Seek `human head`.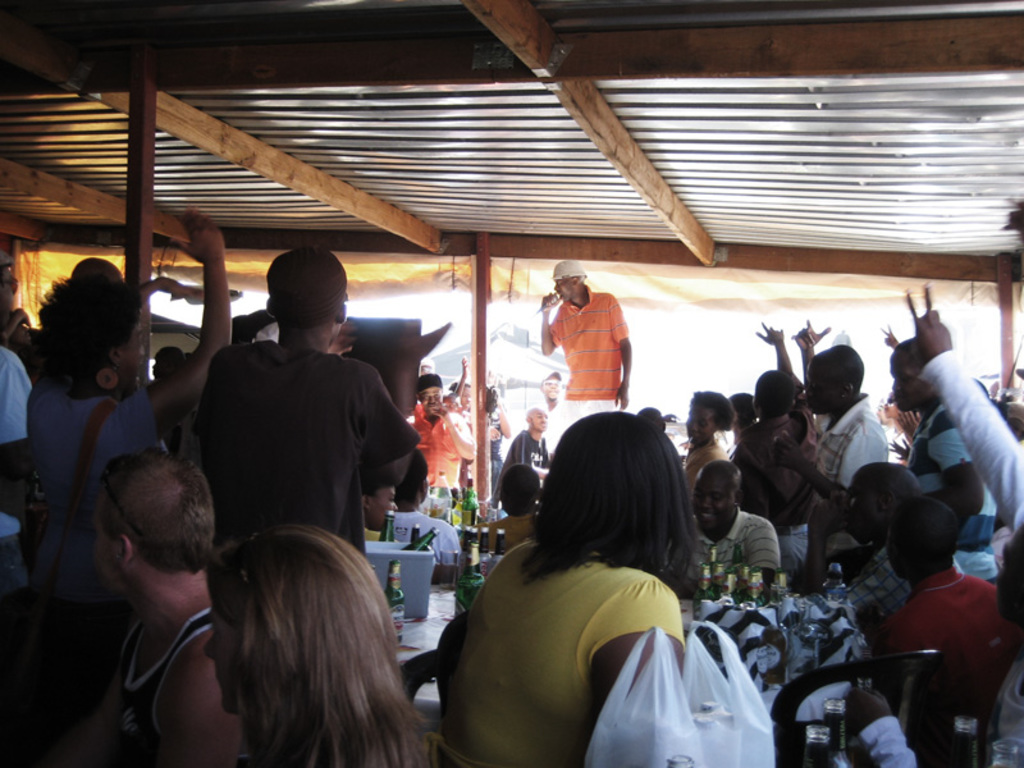
201/529/376/724.
